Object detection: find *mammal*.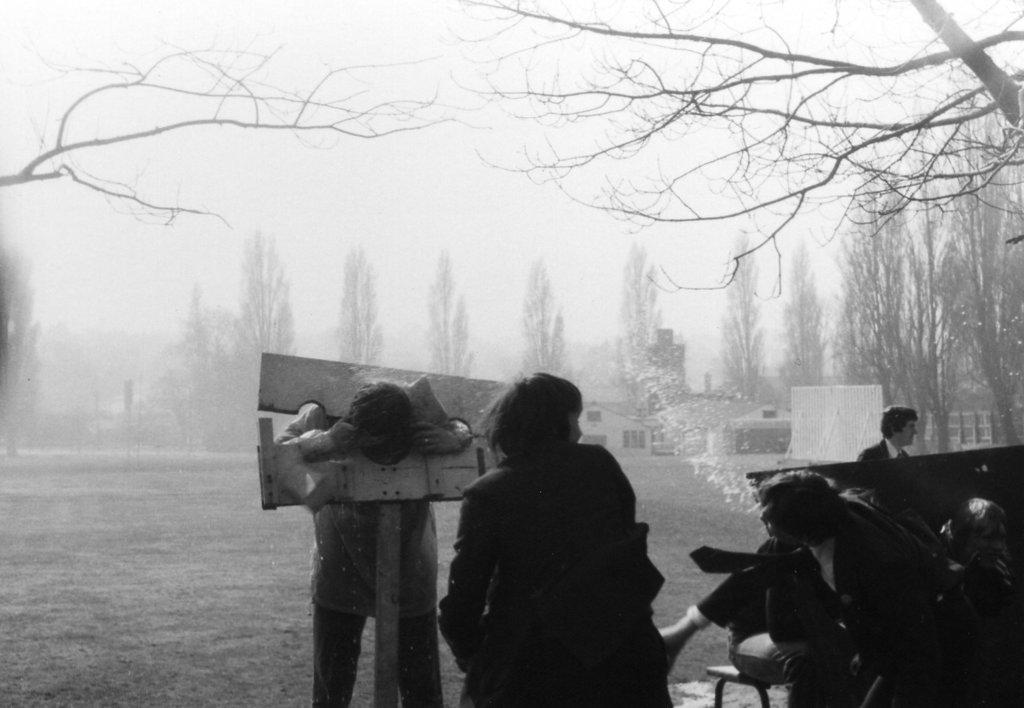
x1=652, y1=484, x2=838, y2=707.
